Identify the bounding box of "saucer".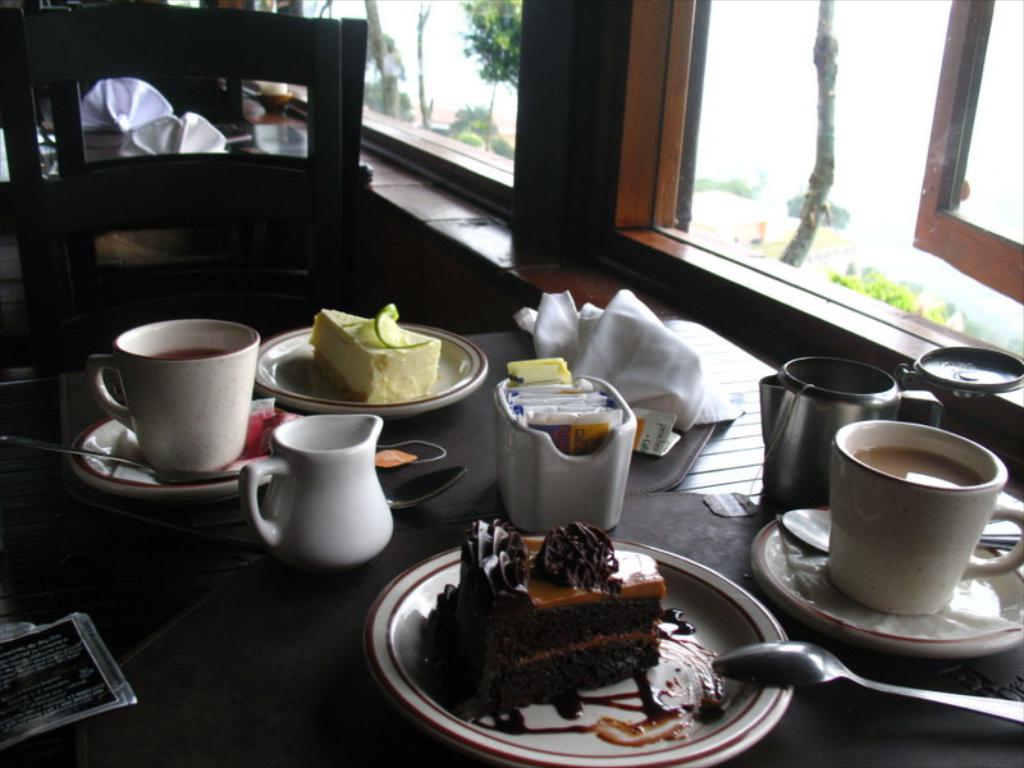
BBox(754, 509, 1023, 654).
